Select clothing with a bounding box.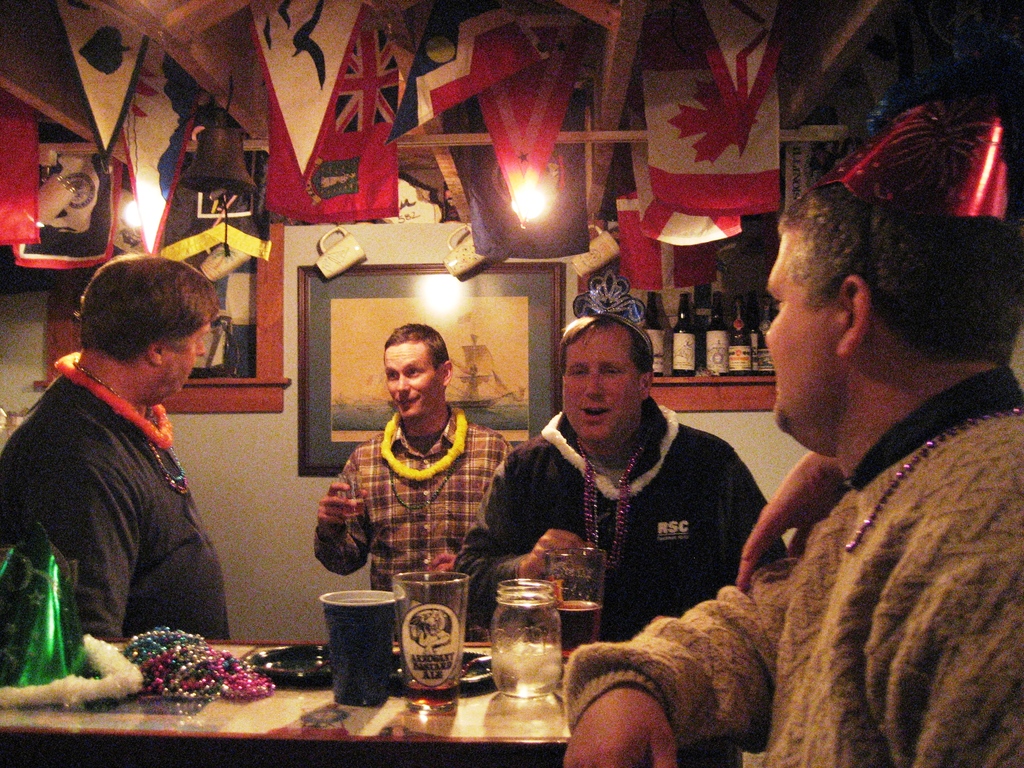
306/403/512/639.
